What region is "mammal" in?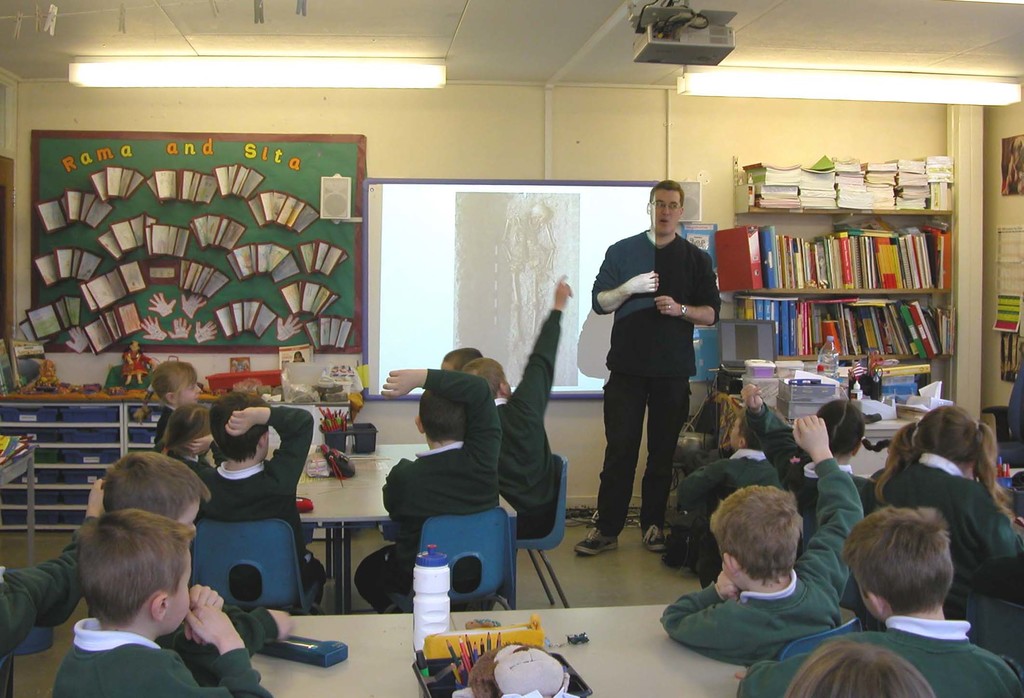
locate(737, 501, 1023, 697).
